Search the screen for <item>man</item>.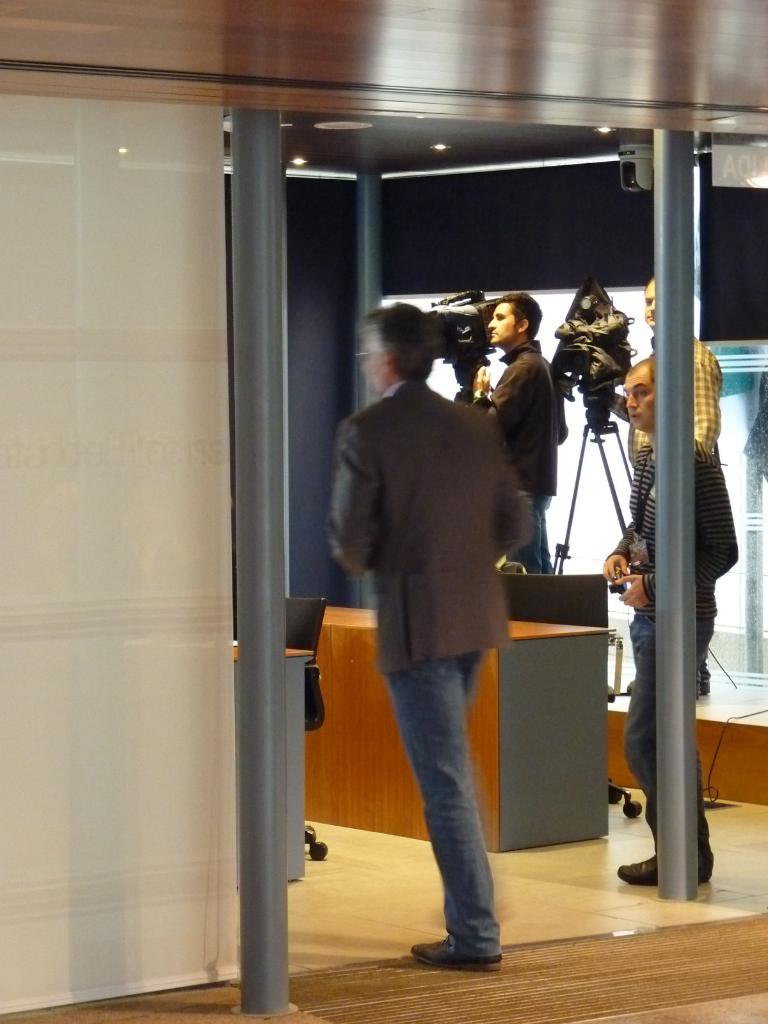
Found at (left=328, top=298, right=527, bottom=968).
